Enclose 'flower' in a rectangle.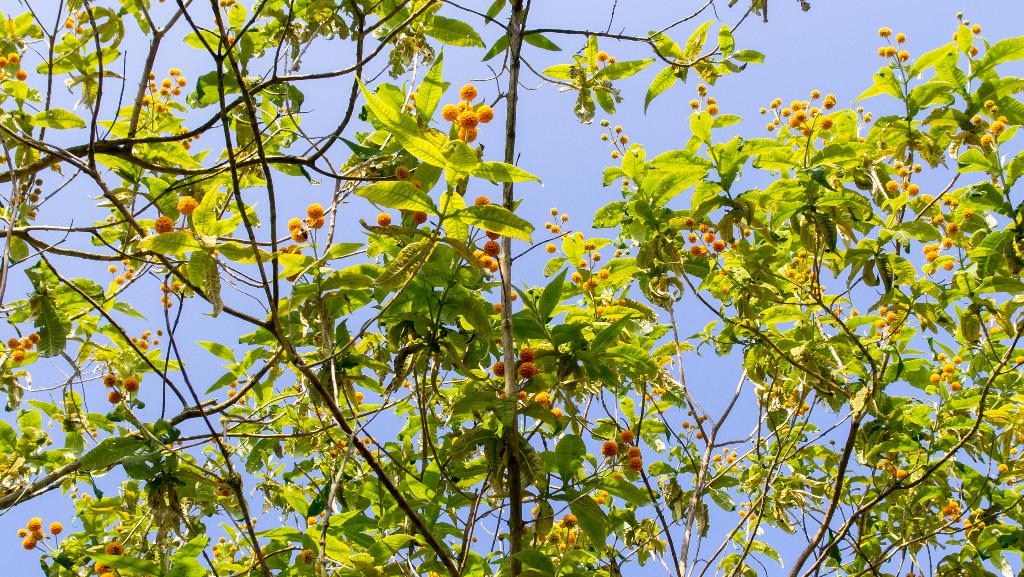
316,506,328,519.
